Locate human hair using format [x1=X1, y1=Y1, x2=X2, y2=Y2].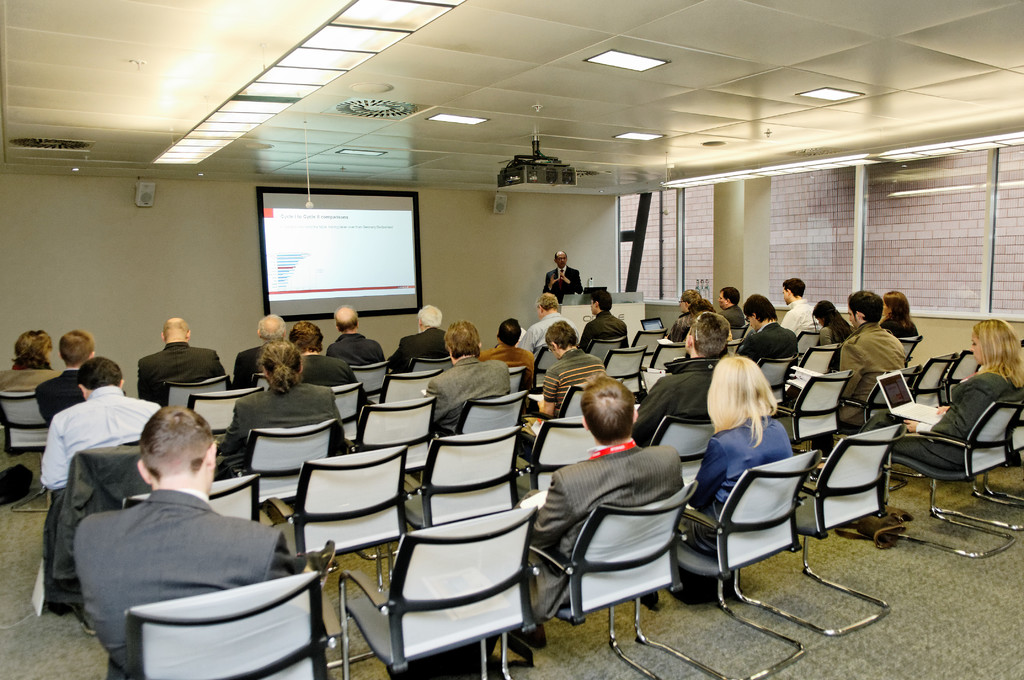
[x1=690, y1=295, x2=716, y2=310].
